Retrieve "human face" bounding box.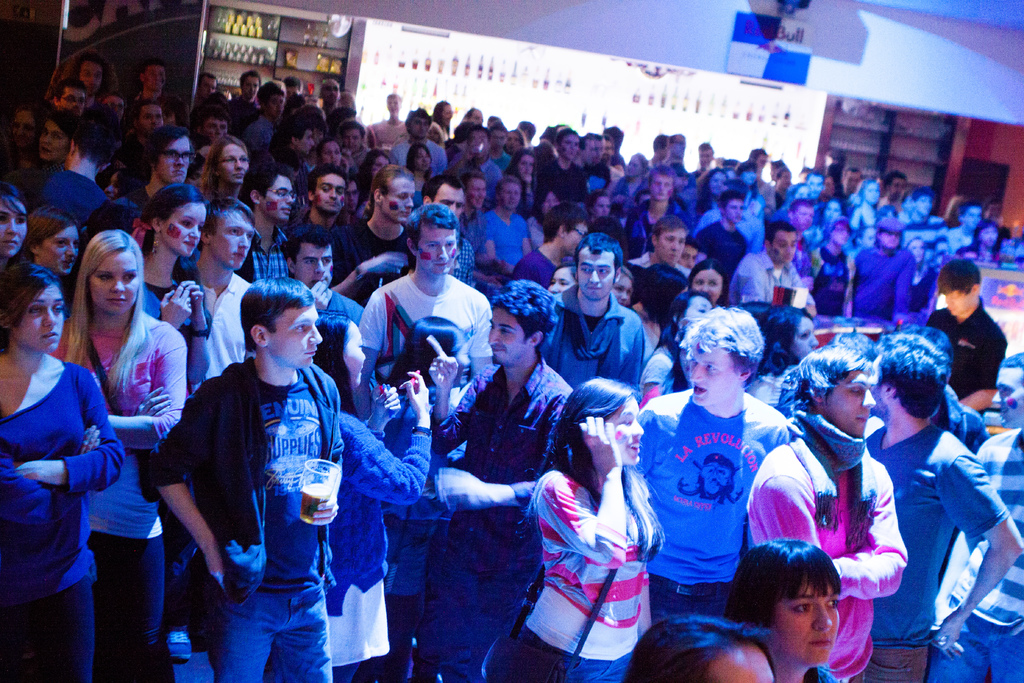
Bounding box: [left=609, top=399, right=643, bottom=463].
